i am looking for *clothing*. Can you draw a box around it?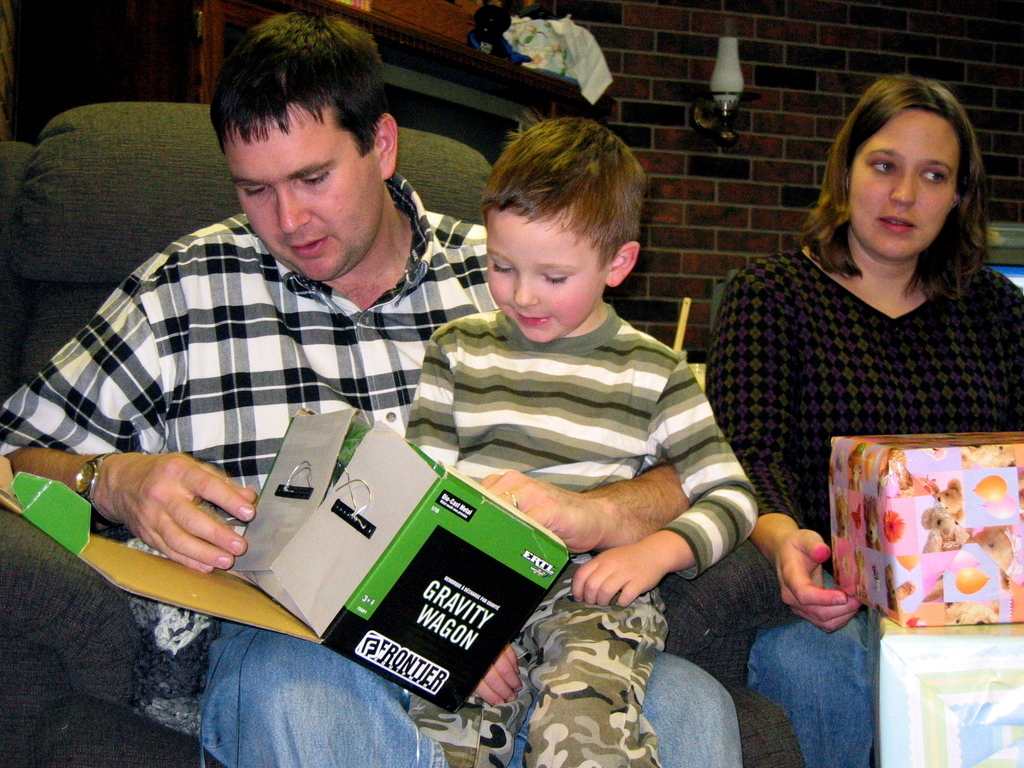
Sure, the bounding box is bbox(703, 246, 1023, 767).
